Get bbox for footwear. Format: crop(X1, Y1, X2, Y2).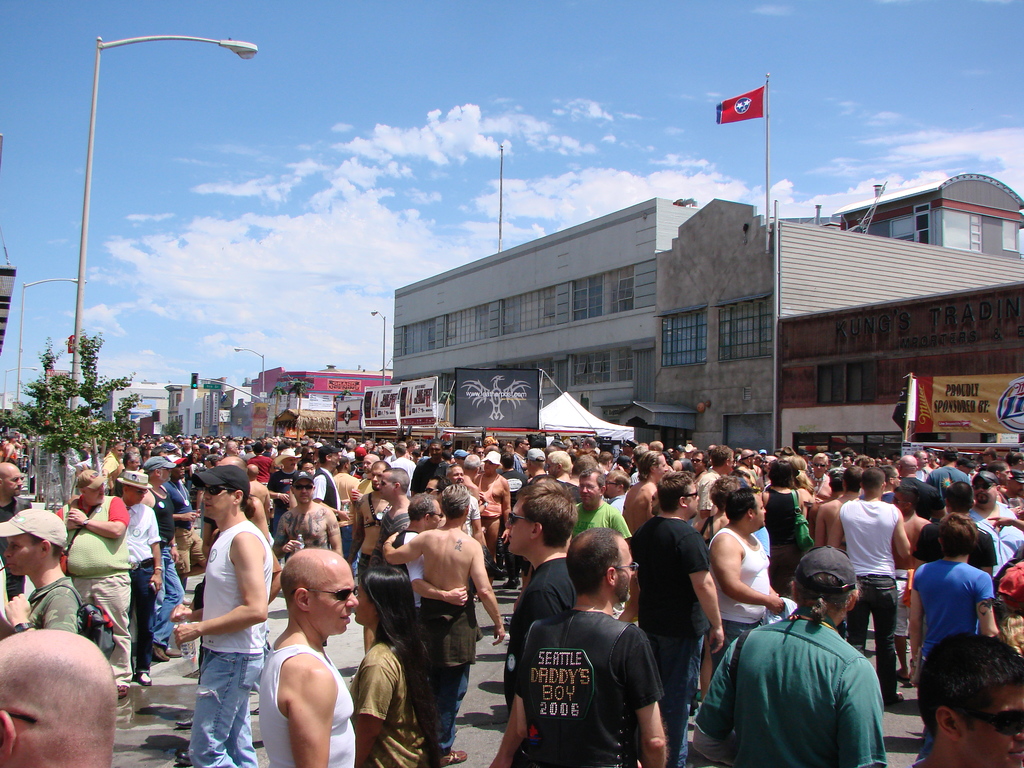
crop(153, 643, 169, 661).
